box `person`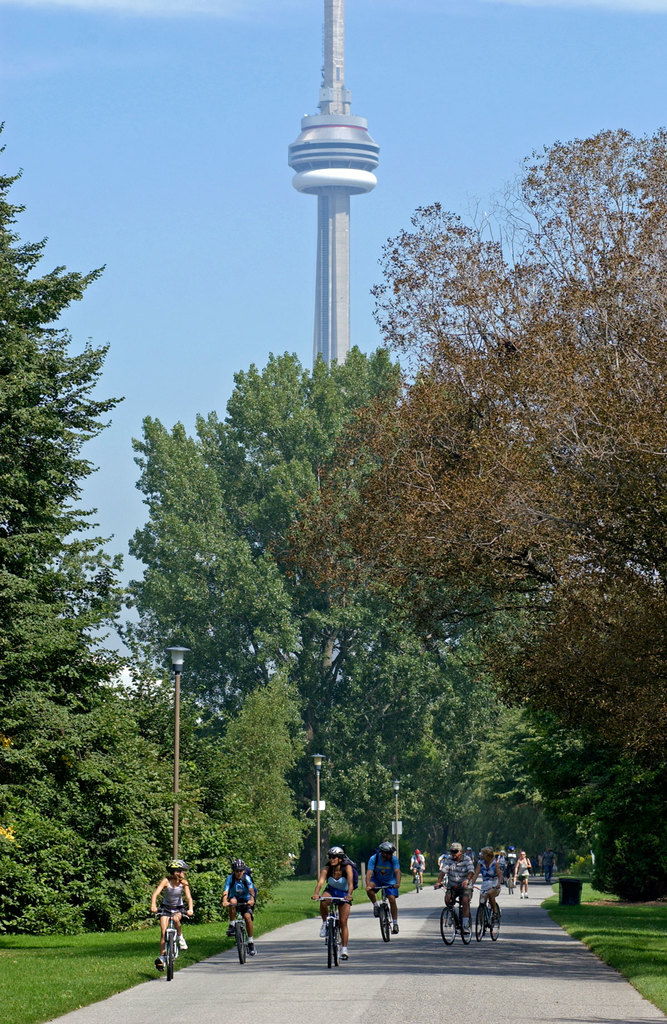
detection(364, 841, 404, 935)
